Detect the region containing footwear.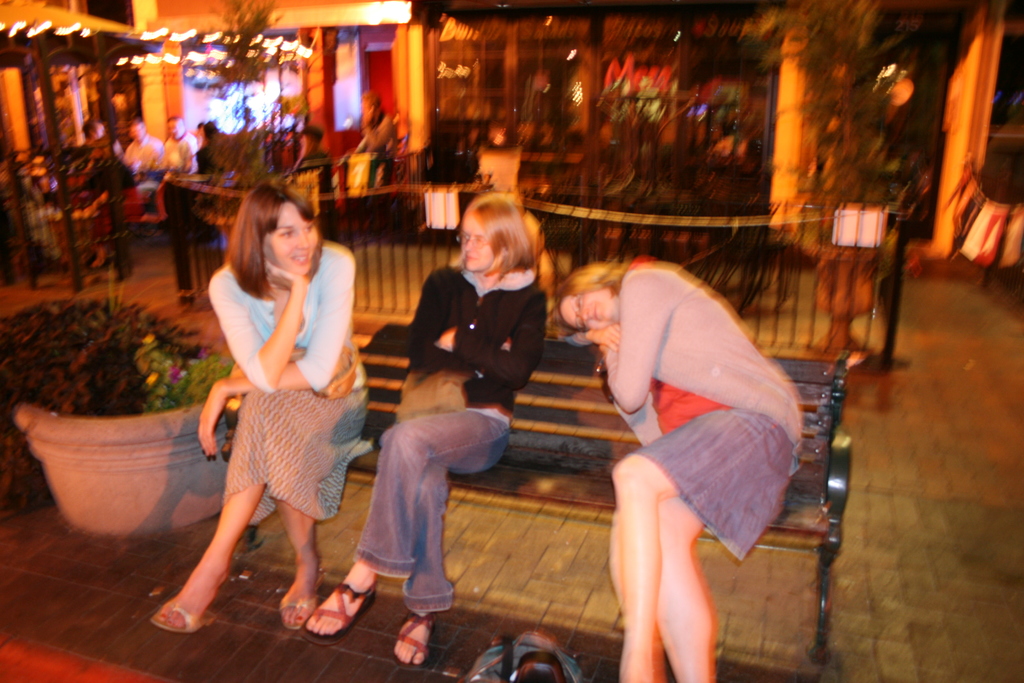
(x1=151, y1=598, x2=218, y2=631).
